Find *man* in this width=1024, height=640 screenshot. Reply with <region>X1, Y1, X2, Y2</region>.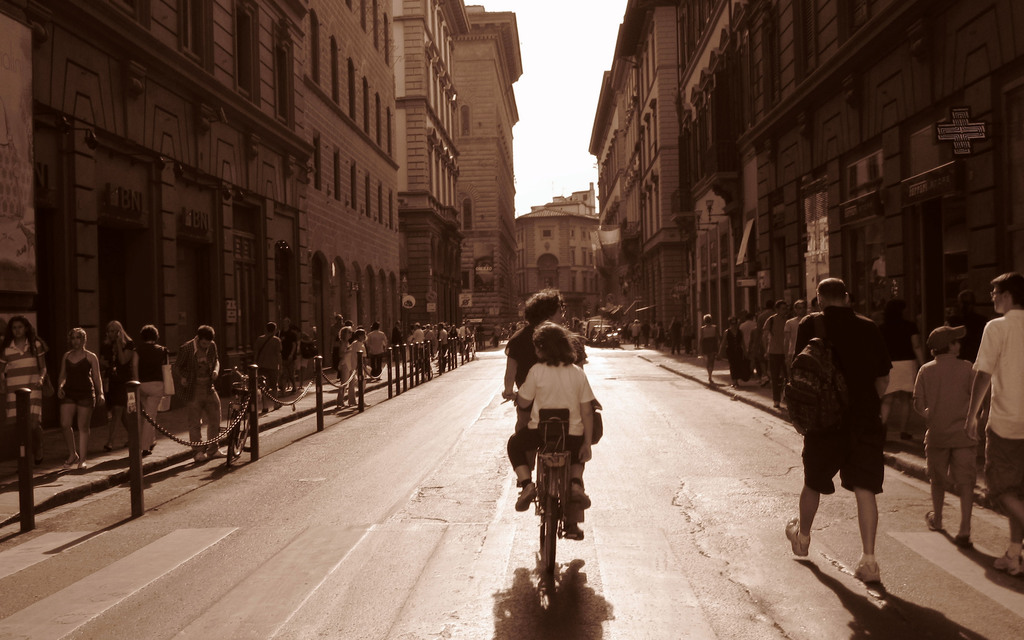
<region>787, 299, 808, 357</region>.
